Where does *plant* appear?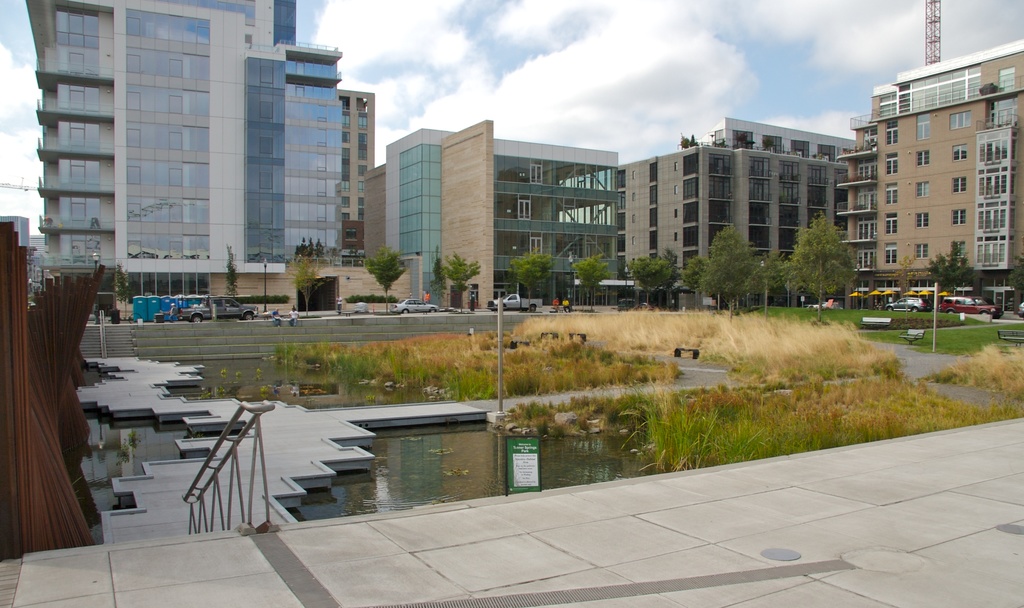
Appears at crop(464, 362, 495, 397).
